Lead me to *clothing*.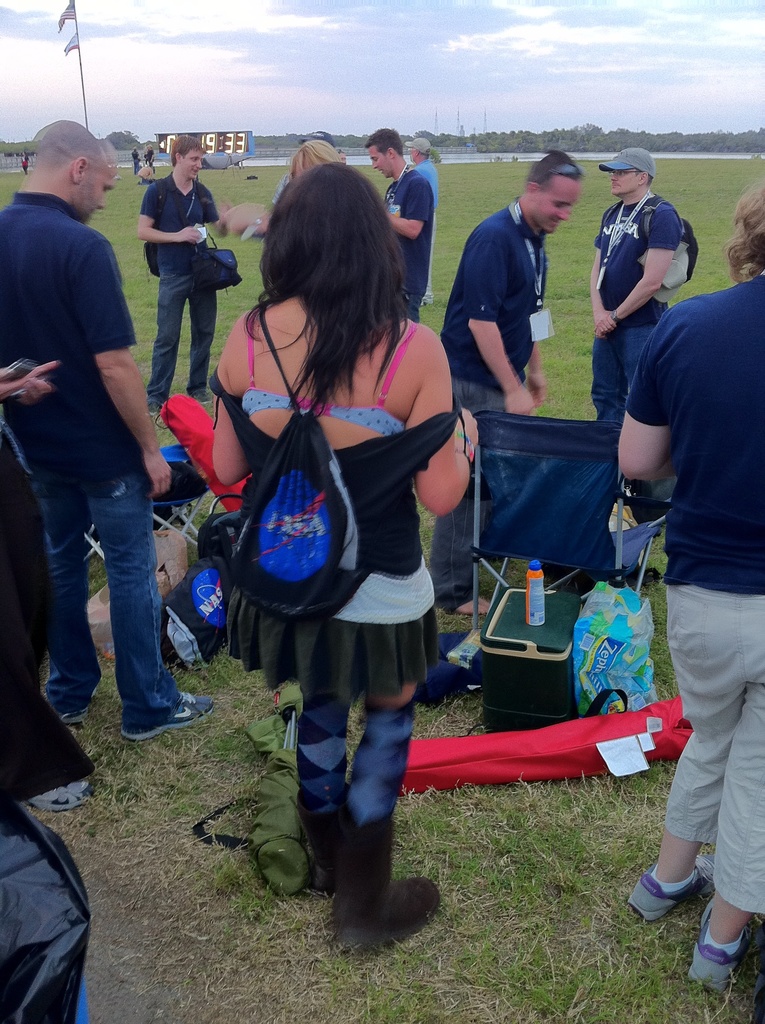
Lead to 595:195:683:419.
